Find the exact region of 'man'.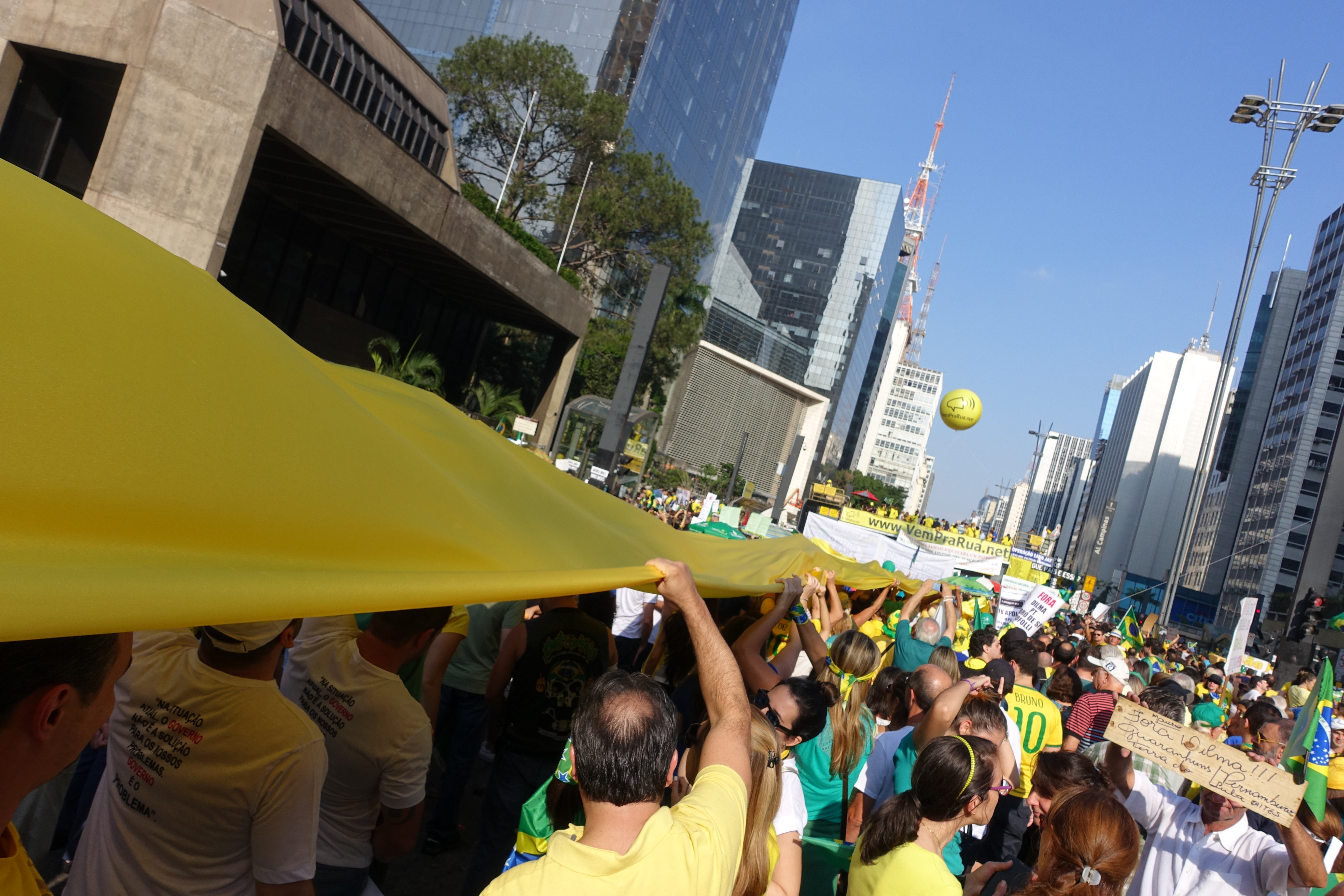
Exact region: [70,147,105,220].
